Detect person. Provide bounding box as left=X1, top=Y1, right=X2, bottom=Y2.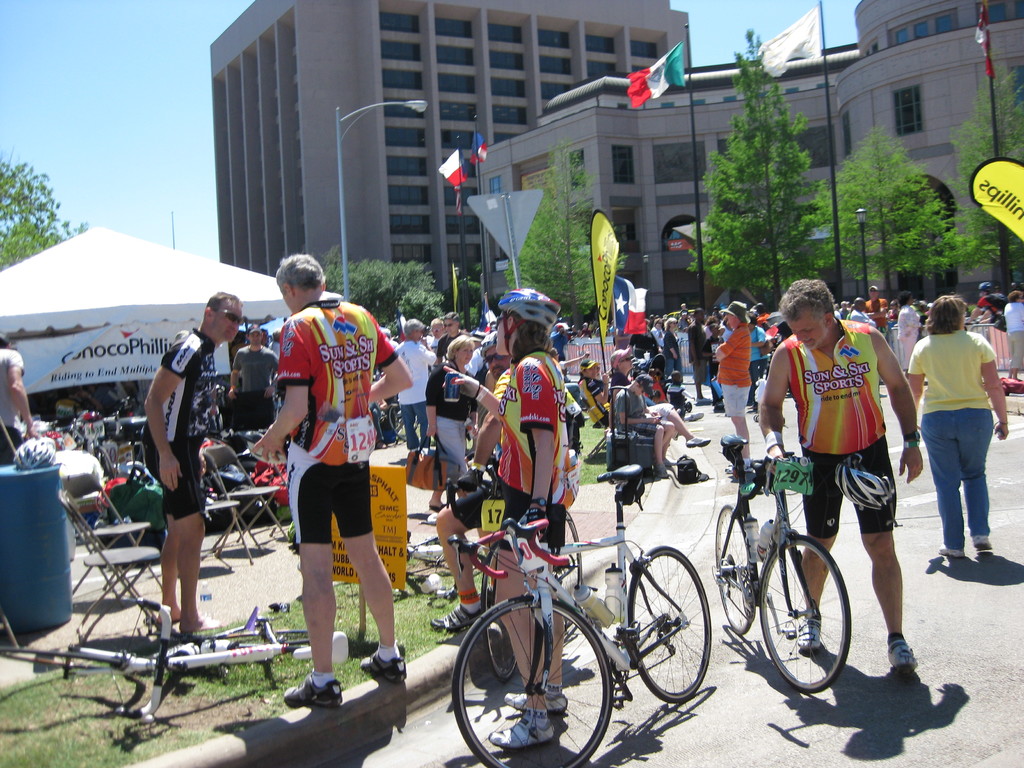
left=138, top=294, right=242, bottom=639.
